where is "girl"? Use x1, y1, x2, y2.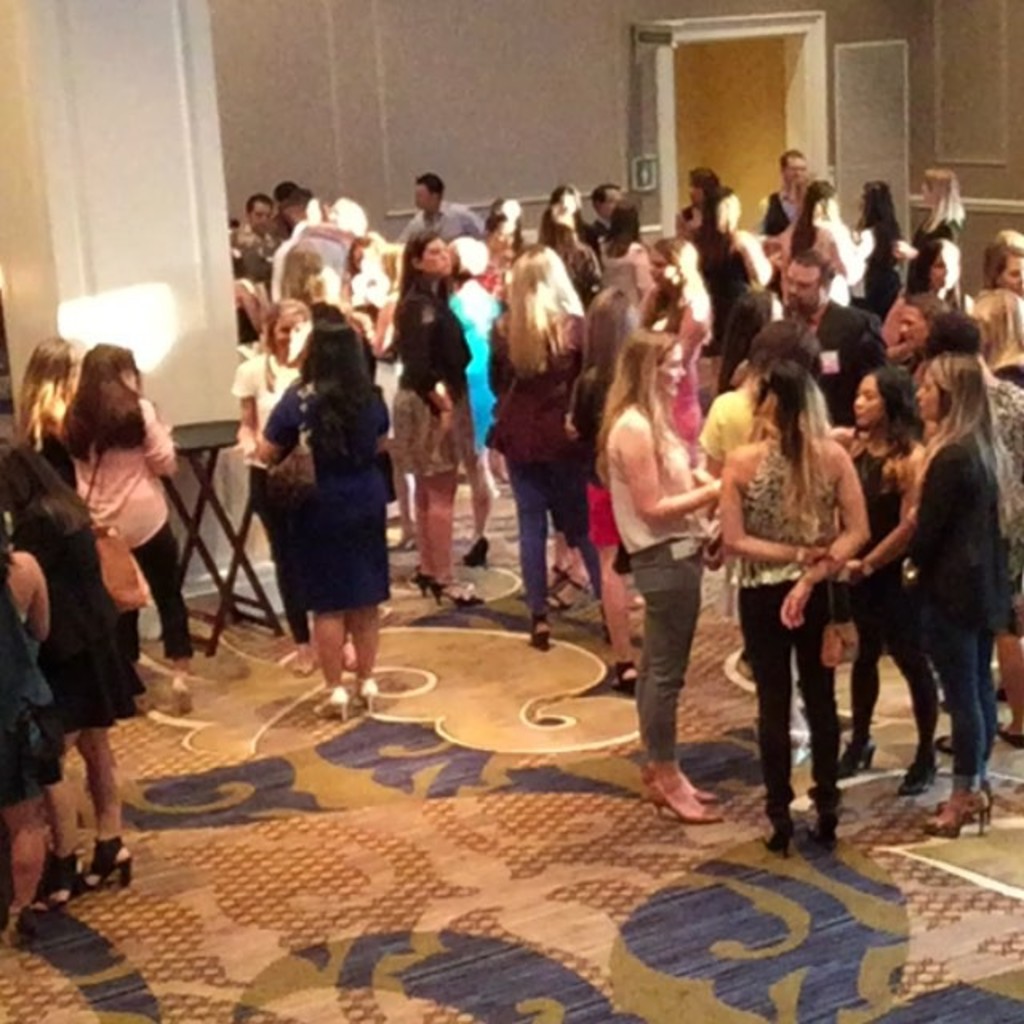
904, 352, 1006, 826.
